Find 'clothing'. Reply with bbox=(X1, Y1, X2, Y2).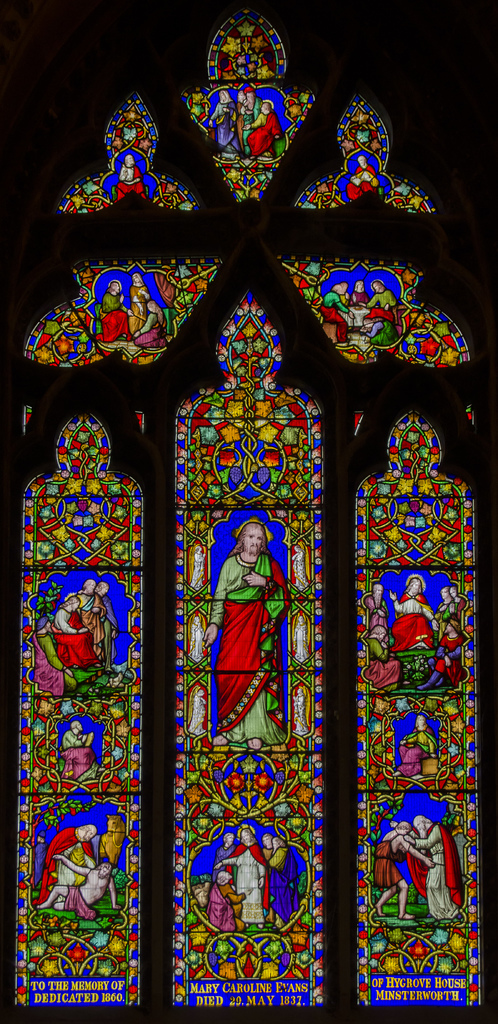
bbox=(346, 168, 378, 200).
